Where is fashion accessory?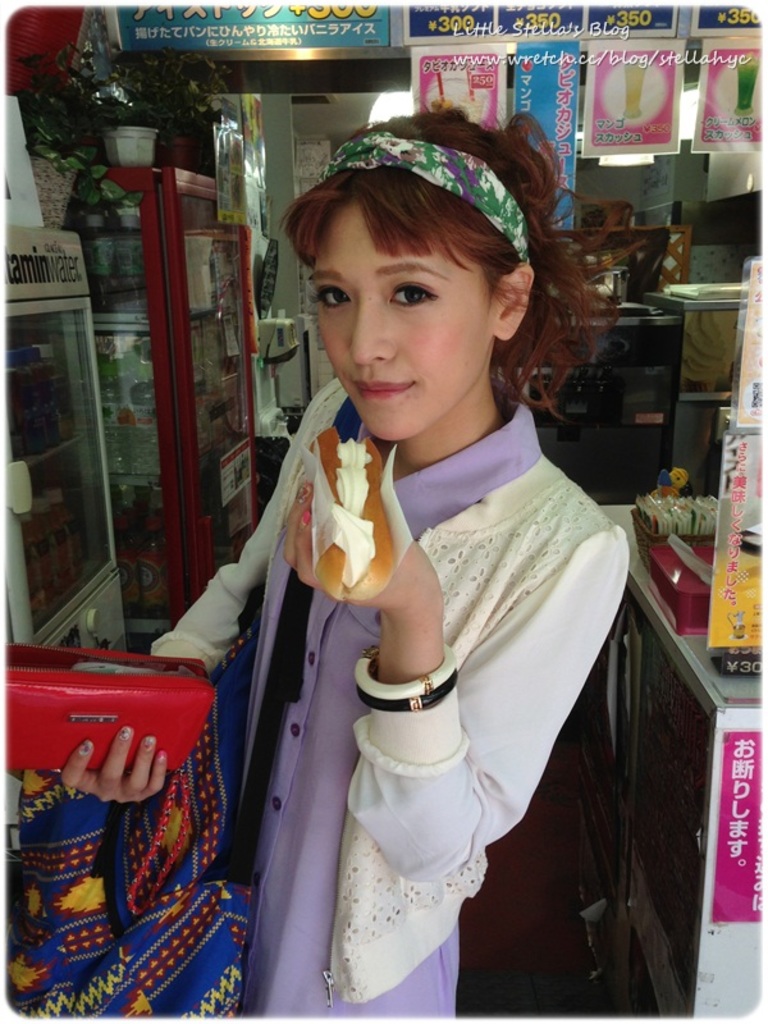
[x1=297, y1=508, x2=315, y2=525].
